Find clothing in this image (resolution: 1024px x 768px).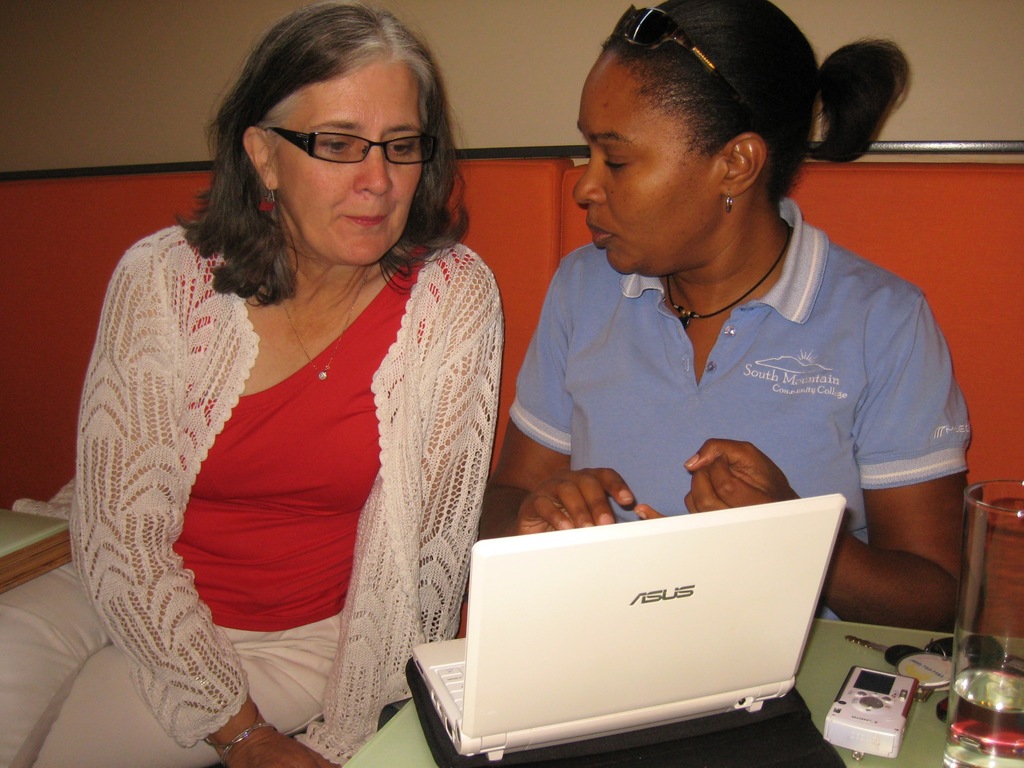
left=508, top=198, right=976, bottom=767.
